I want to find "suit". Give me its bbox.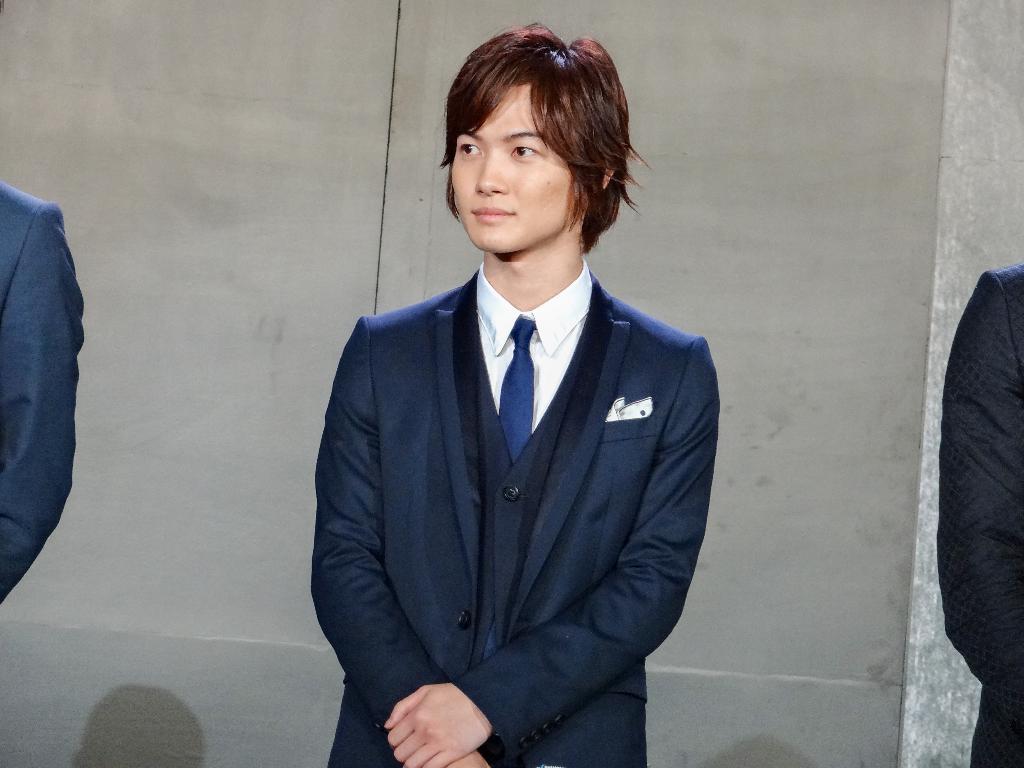
932/265/1023/767.
